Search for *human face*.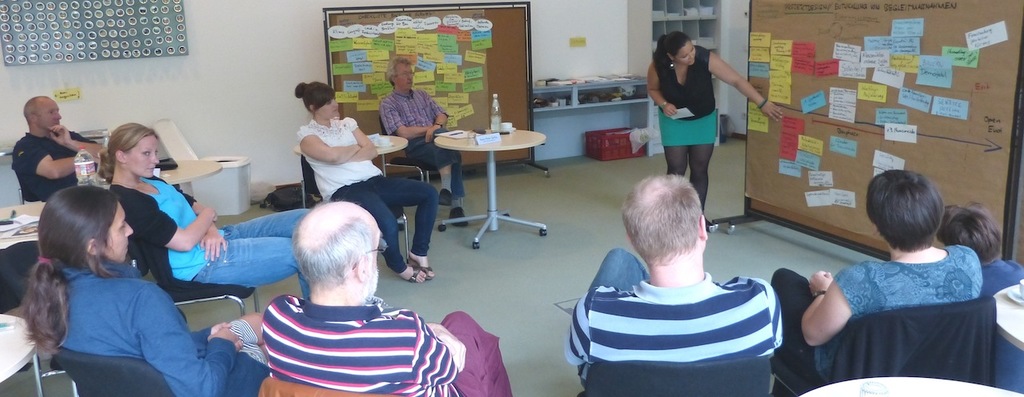
Found at (676, 41, 697, 65).
